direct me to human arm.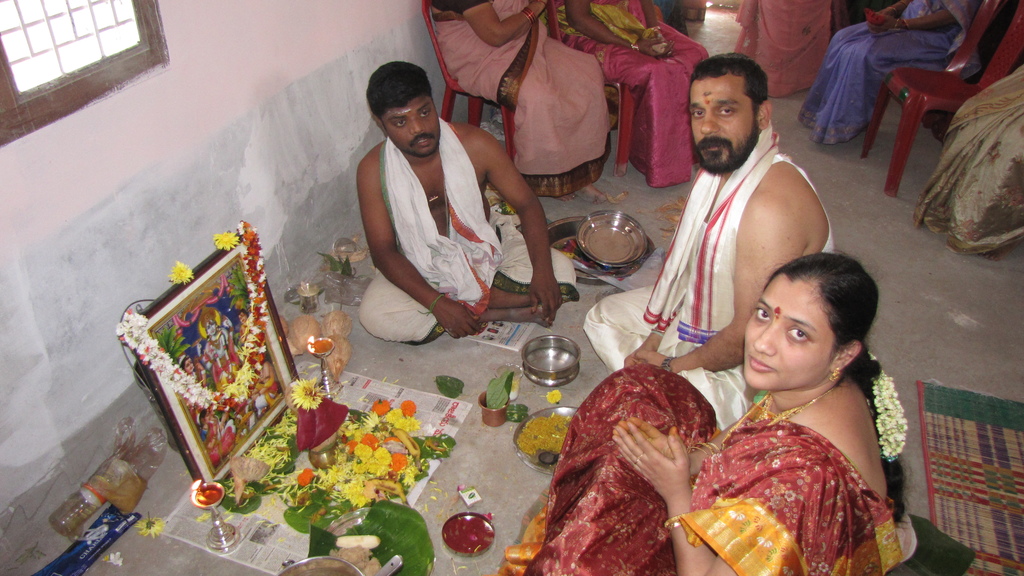
Direction: detection(482, 126, 567, 324).
